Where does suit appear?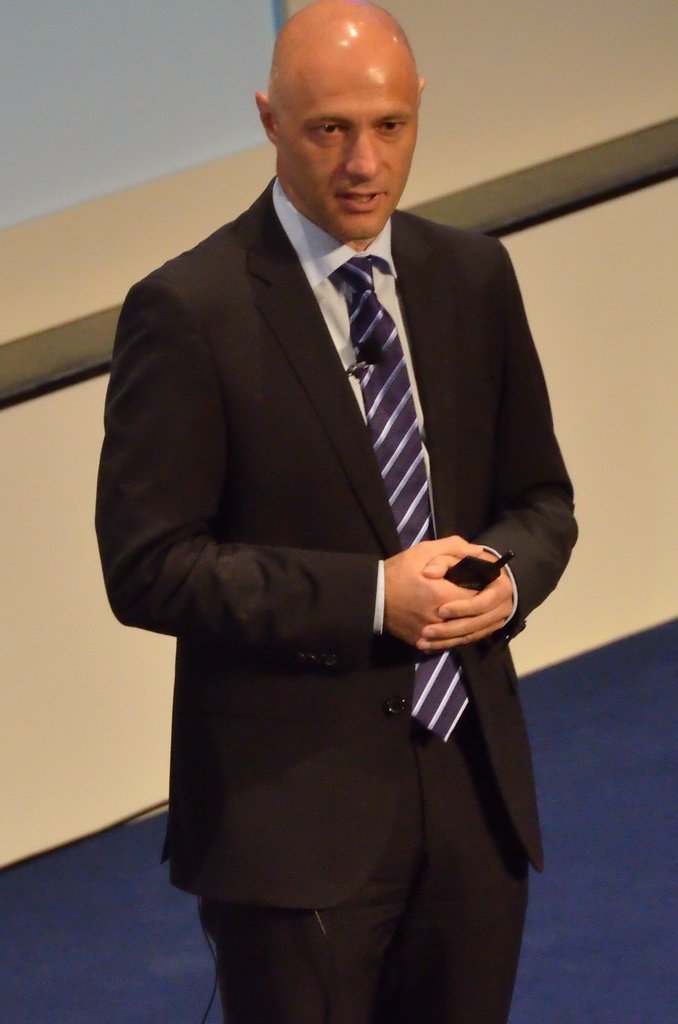
Appears at bbox=[118, 80, 563, 991].
